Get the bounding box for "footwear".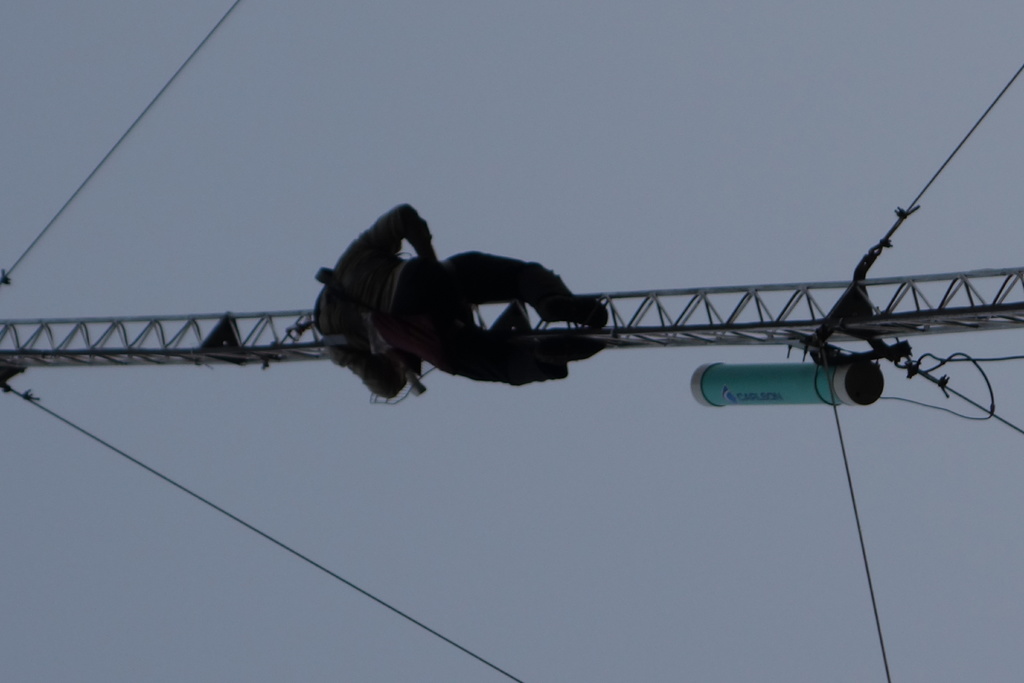
x1=553 y1=337 x2=609 y2=359.
